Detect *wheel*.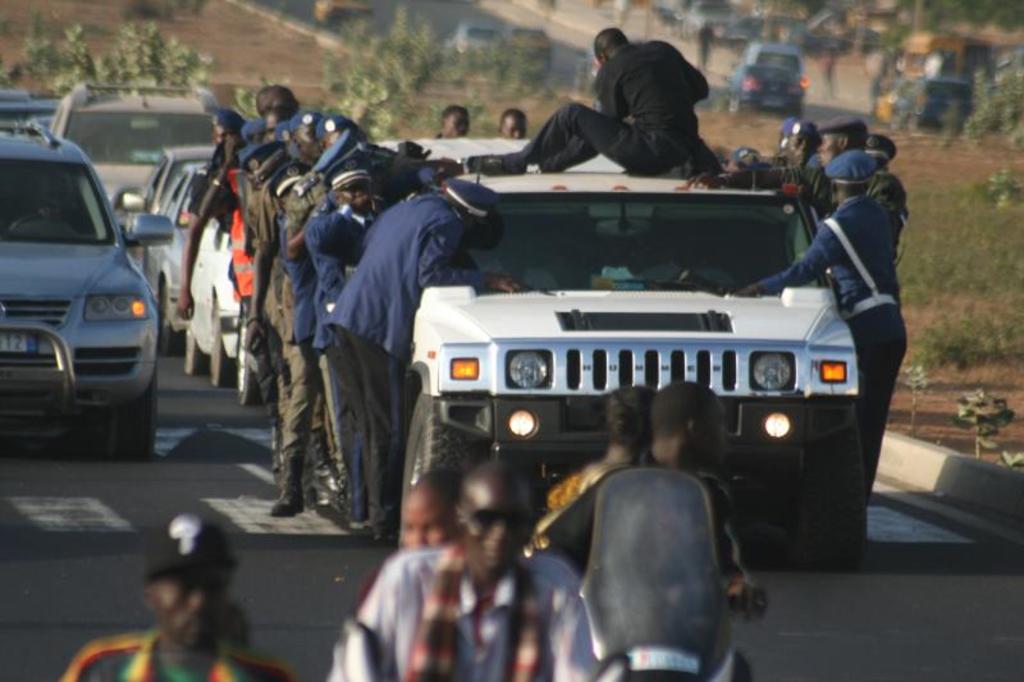
Detected at 105/351/163/461.
